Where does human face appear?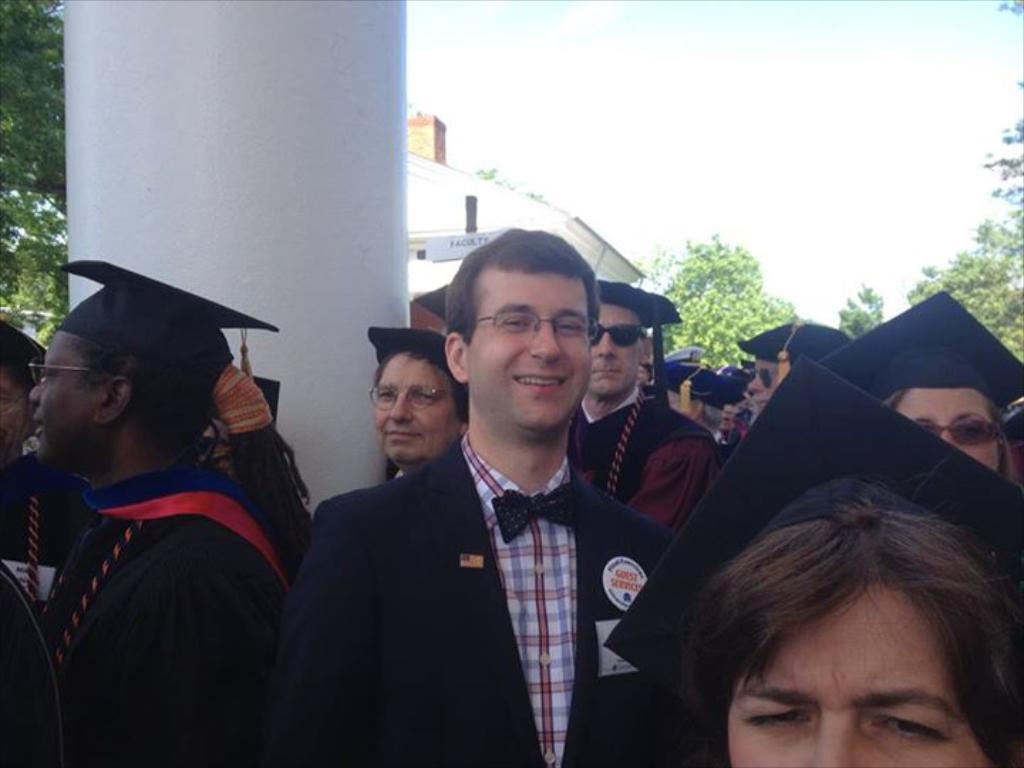
Appears at {"left": 464, "top": 262, "right": 594, "bottom": 437}.
